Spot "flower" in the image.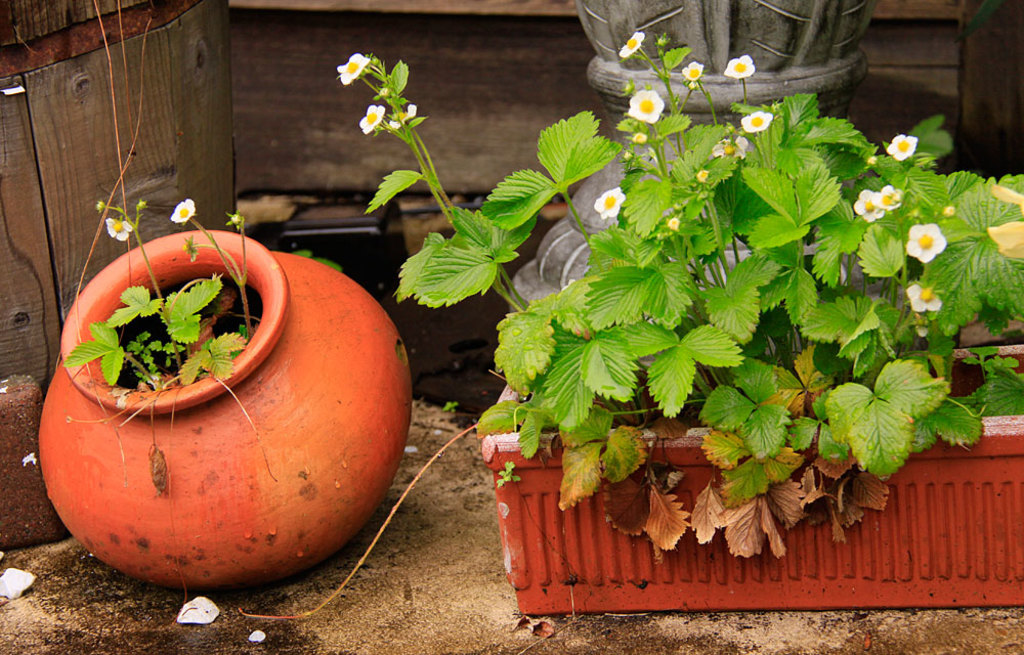
"flower" found at locate(741, 106, 775, 135).
